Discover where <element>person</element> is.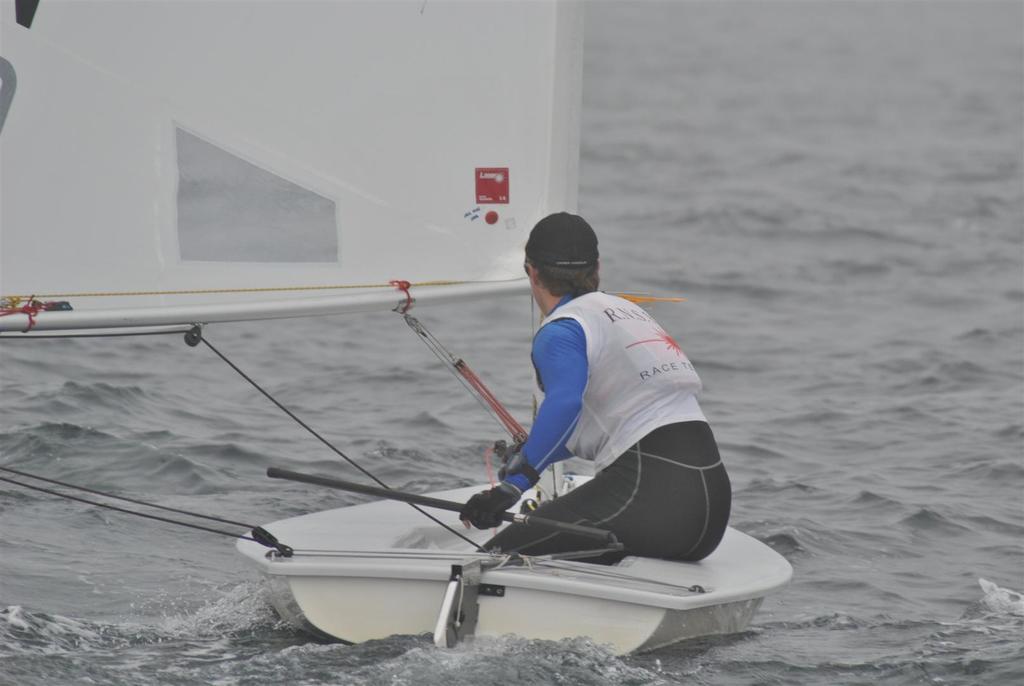
Discovered at (461,213,733,566).
